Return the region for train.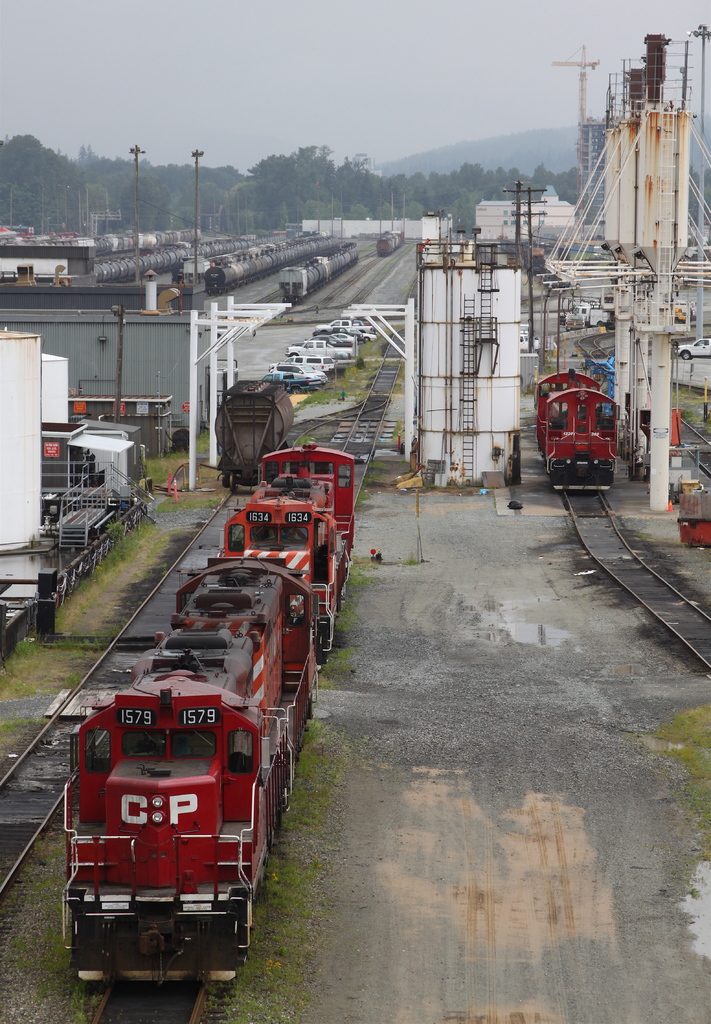
detection(62, 431, 363, 995).
